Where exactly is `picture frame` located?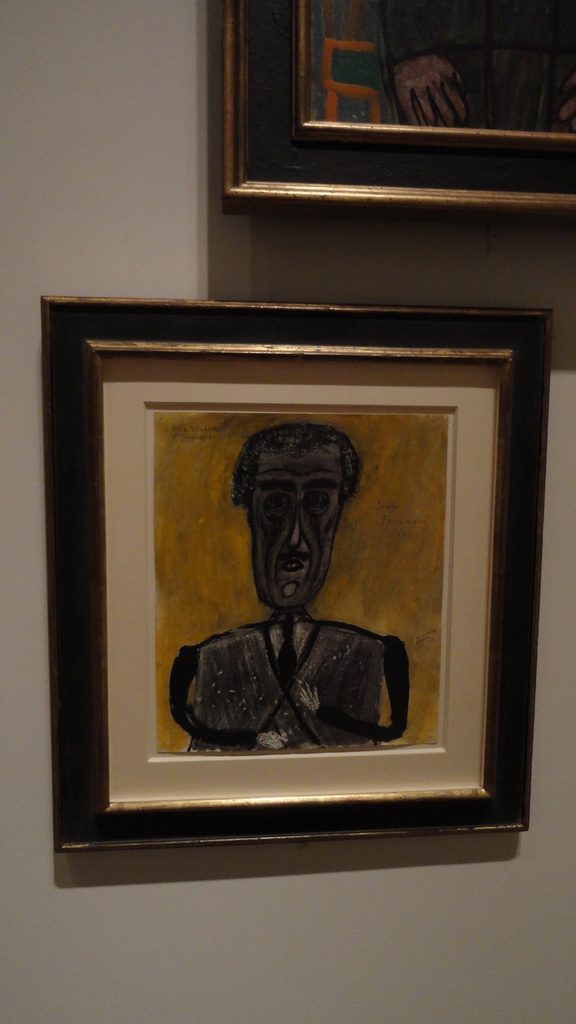
Its bounding box is 22/240/570/892.
